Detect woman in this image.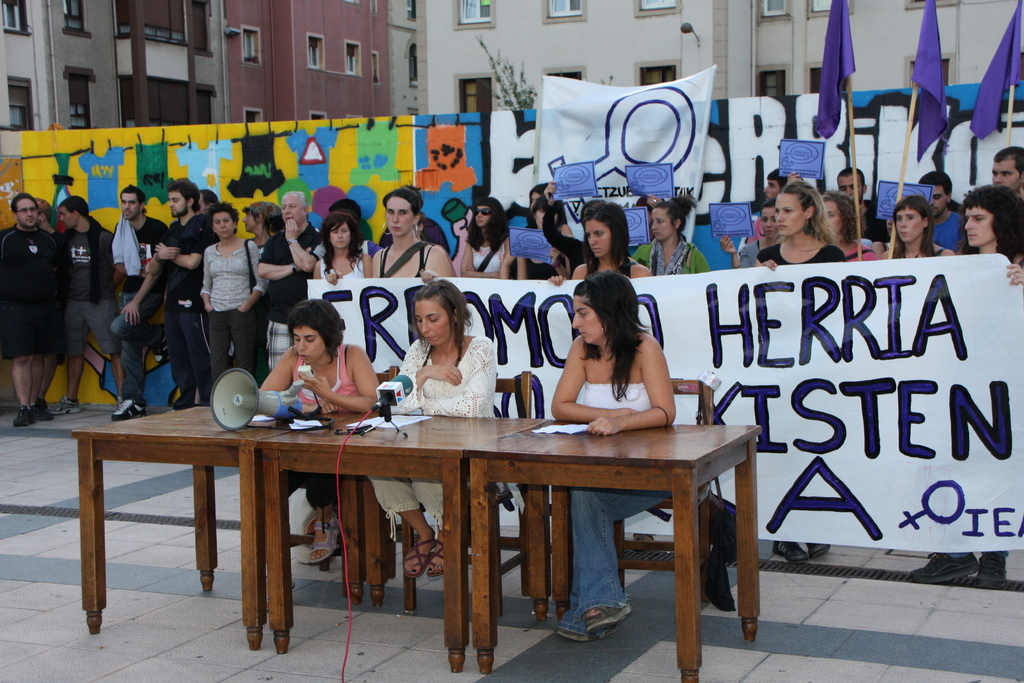
Detection: <region>365, 279, 527, 581</region>.
